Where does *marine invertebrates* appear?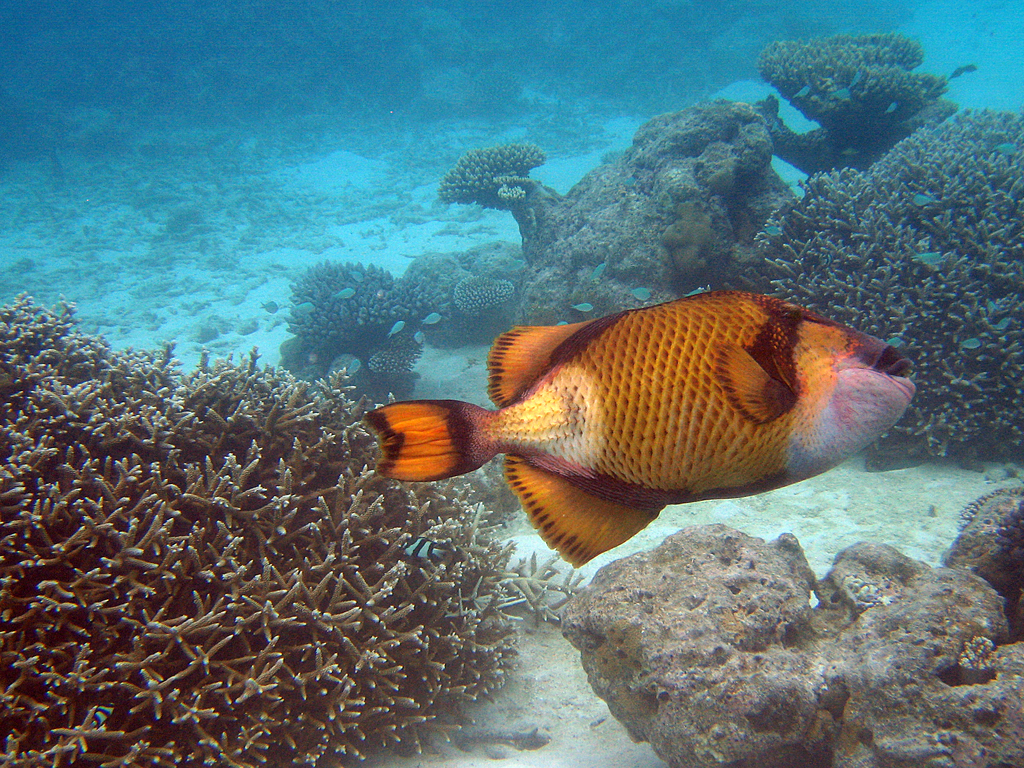
Appears at left=451, top=268, right=535, bottom=320.
